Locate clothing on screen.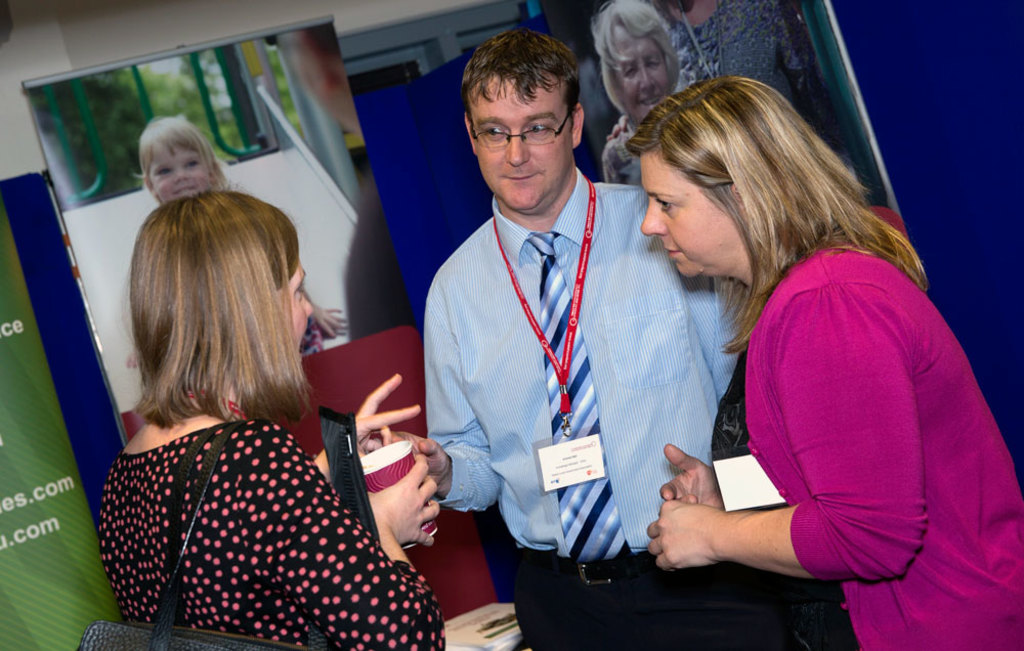
On screen at box(418, 163, 741, 542).
